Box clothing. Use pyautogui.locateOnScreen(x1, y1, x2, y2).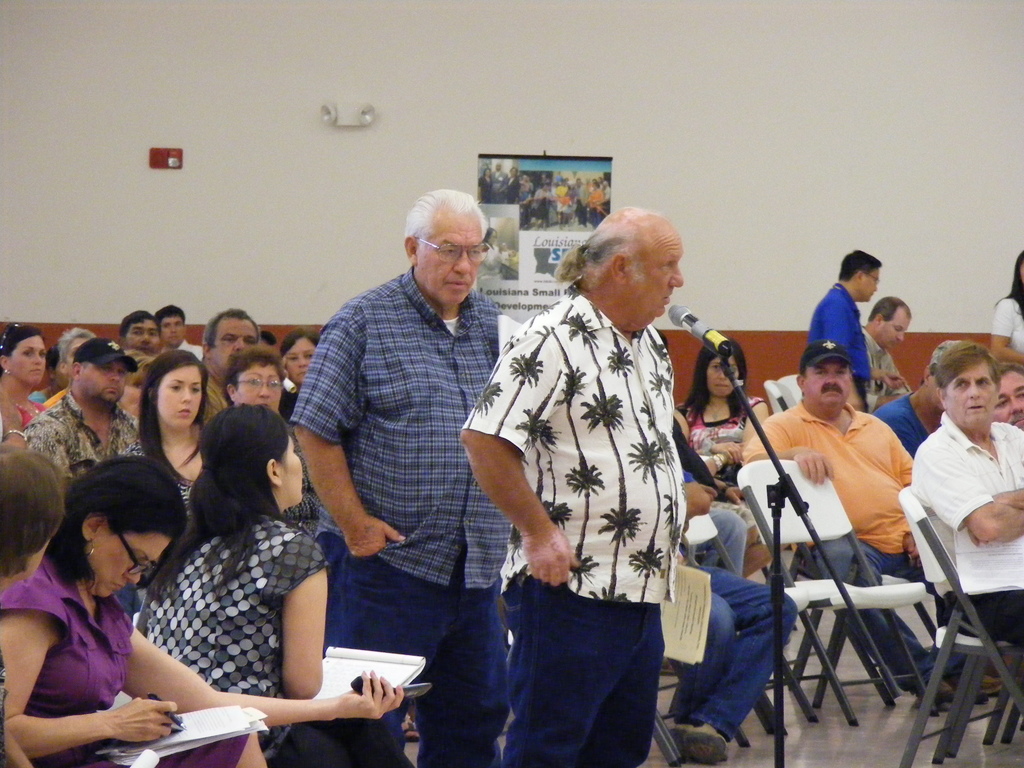
pyautogui.locateOnScreen(684, 456, 785, 732).
